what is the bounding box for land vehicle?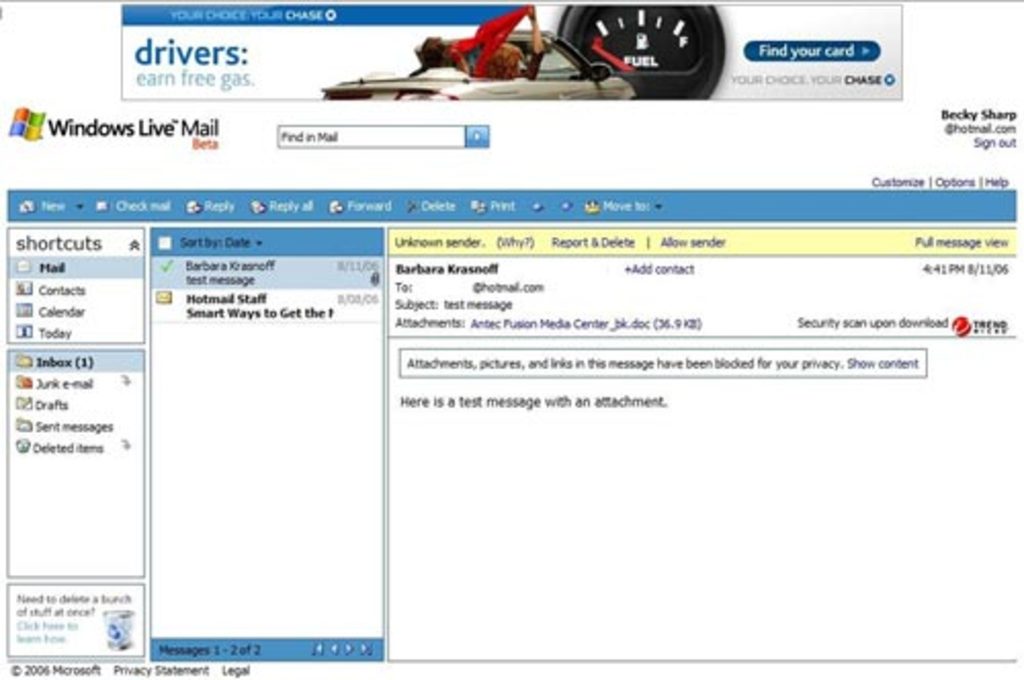
[317,29,637,100].
